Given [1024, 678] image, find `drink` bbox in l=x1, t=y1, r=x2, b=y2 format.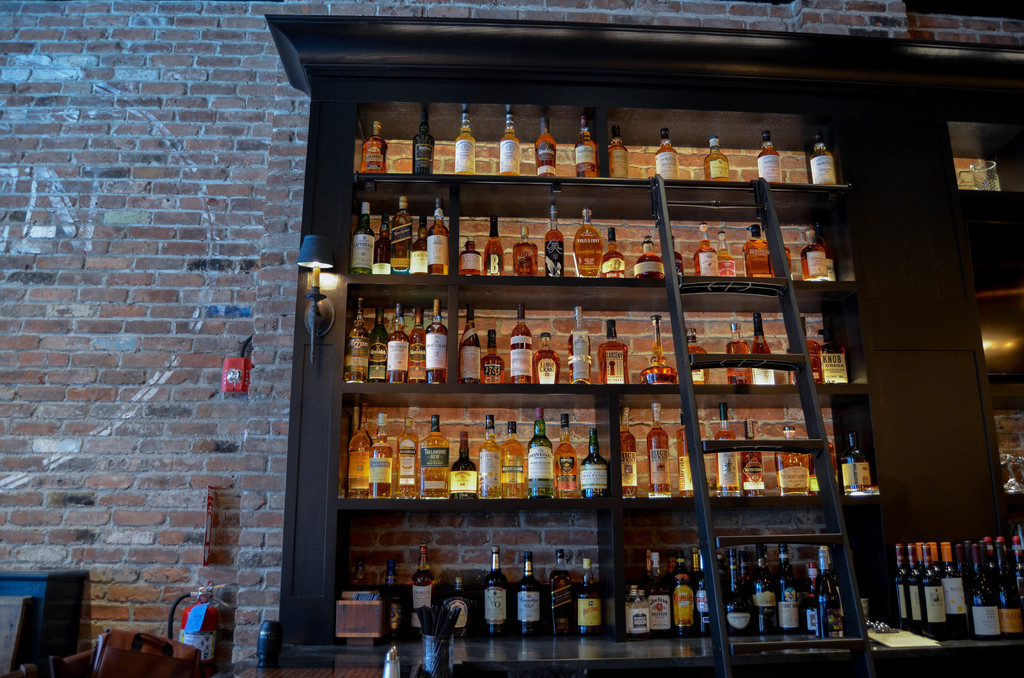
l=456, t=239, r=481, b=272.
